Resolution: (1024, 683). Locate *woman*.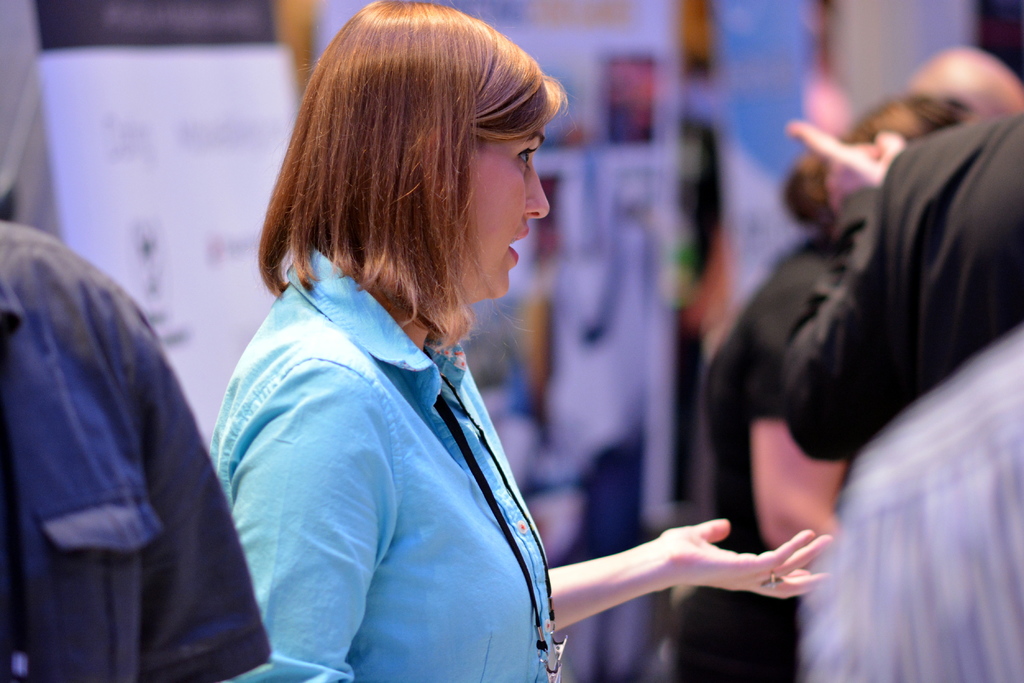
rect(212, 0, 834, 682).
